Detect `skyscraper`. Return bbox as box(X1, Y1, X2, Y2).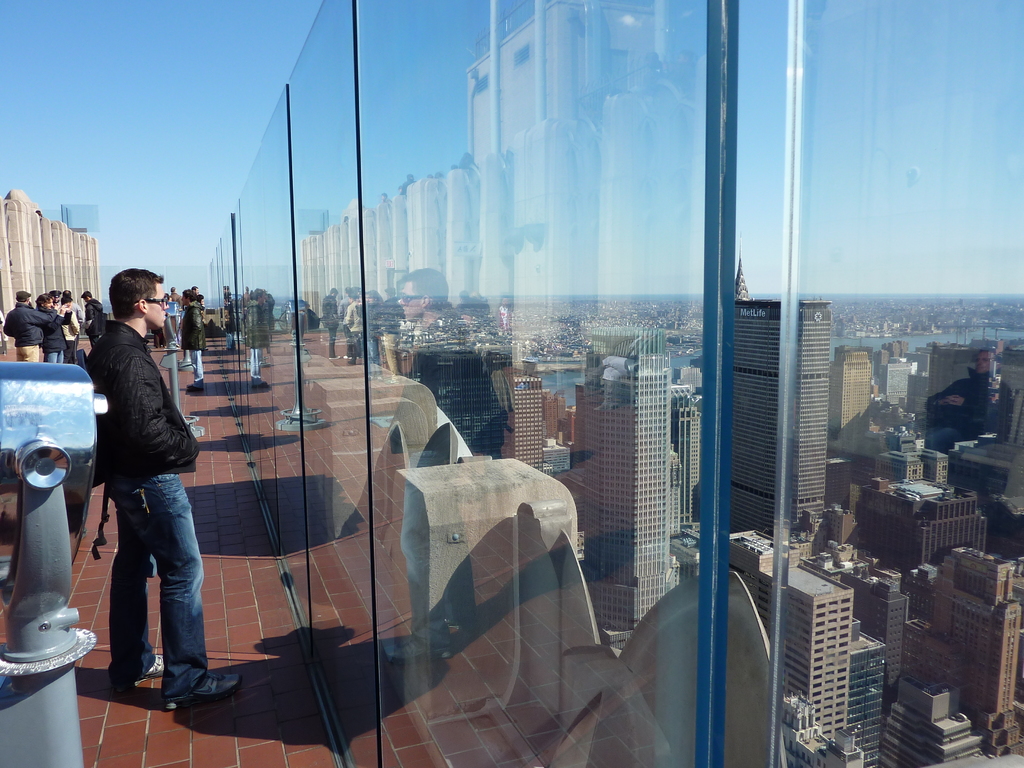
box(722, 296, 826, 544).
